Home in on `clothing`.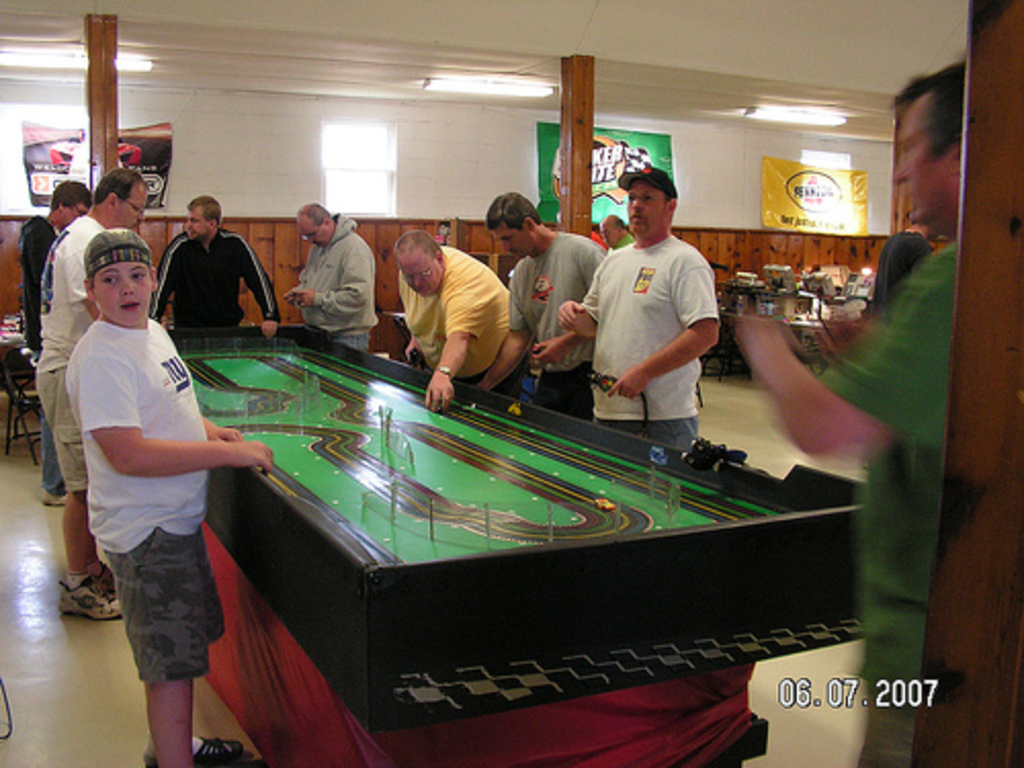
Homed in at <region>502, 225, 612, 414</region>.
